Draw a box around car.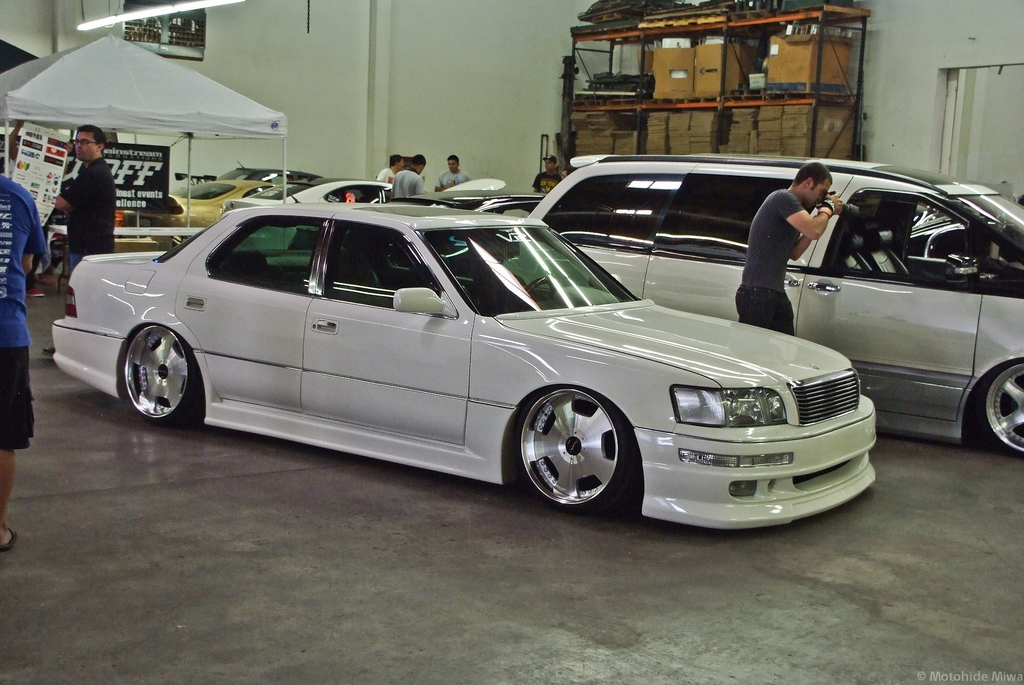
select_region(528, 155, 1023, 462).
